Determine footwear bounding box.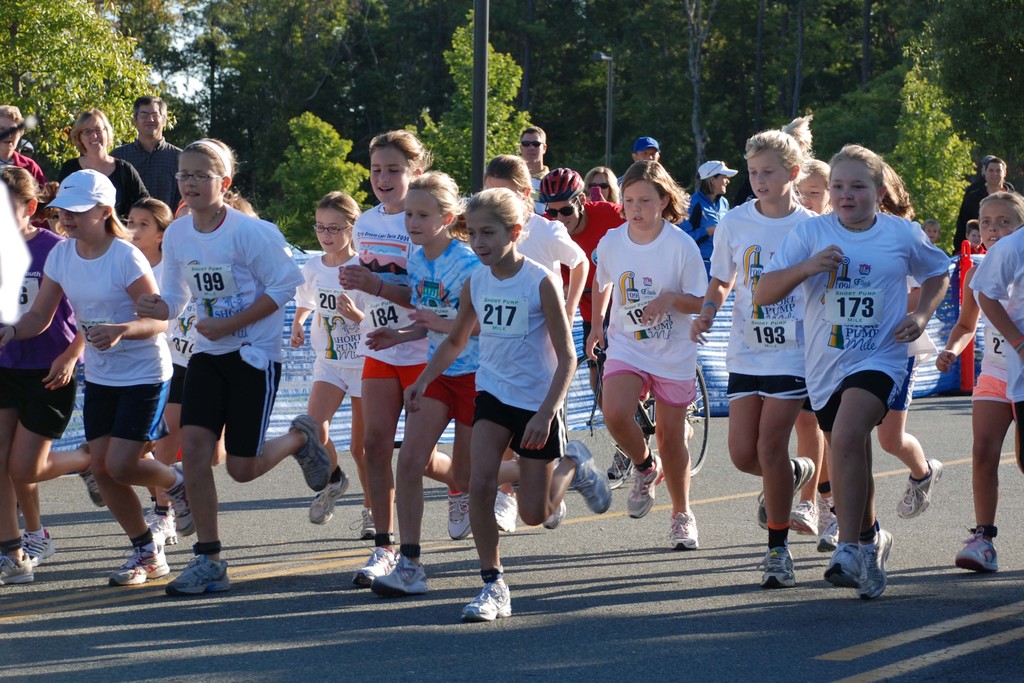
Determined: x1=20 y1=526 x2=51 y2=564.
